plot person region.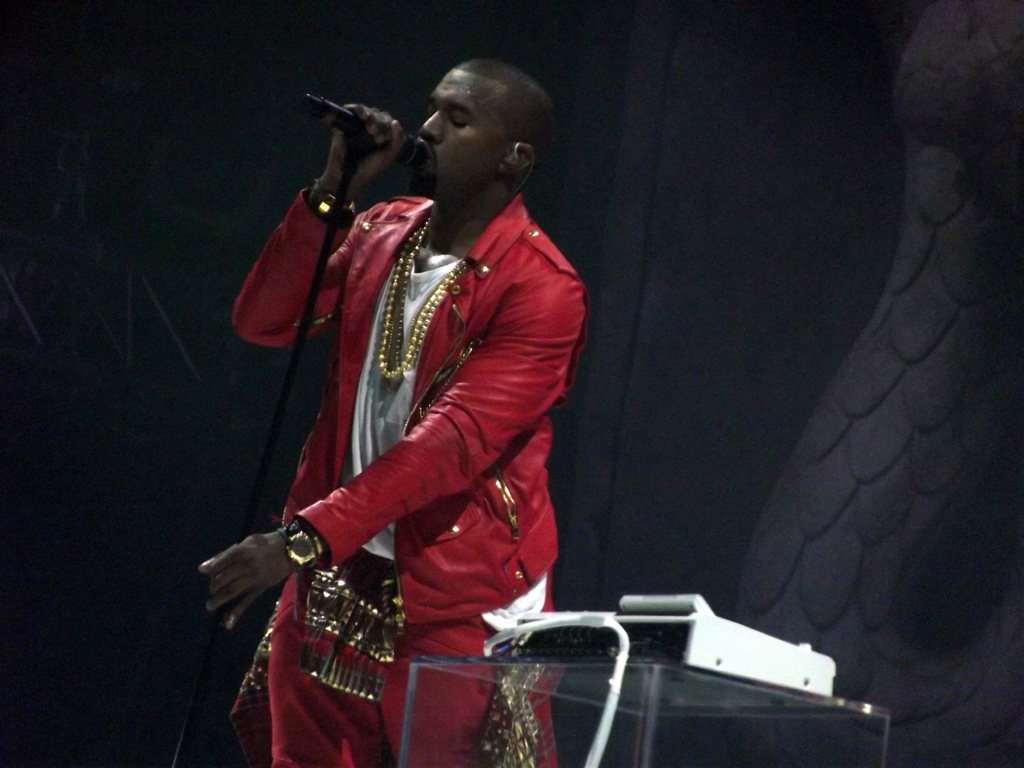
Plotted at l=225, t=33, r=607, b=743.
